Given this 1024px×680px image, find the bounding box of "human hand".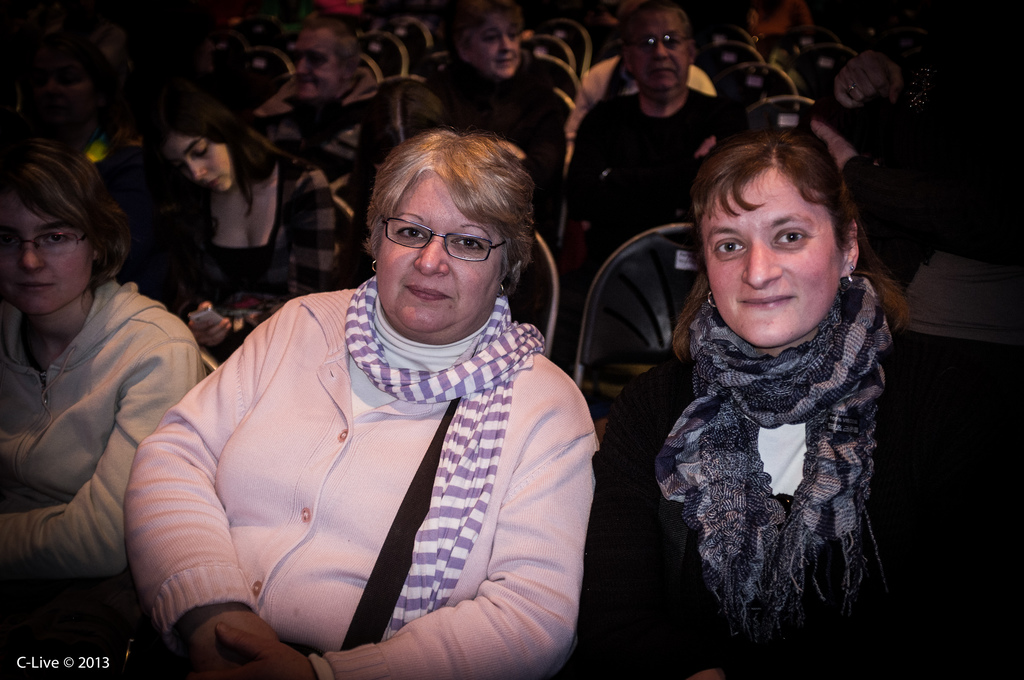
locate(186, 299, 237, 350).
